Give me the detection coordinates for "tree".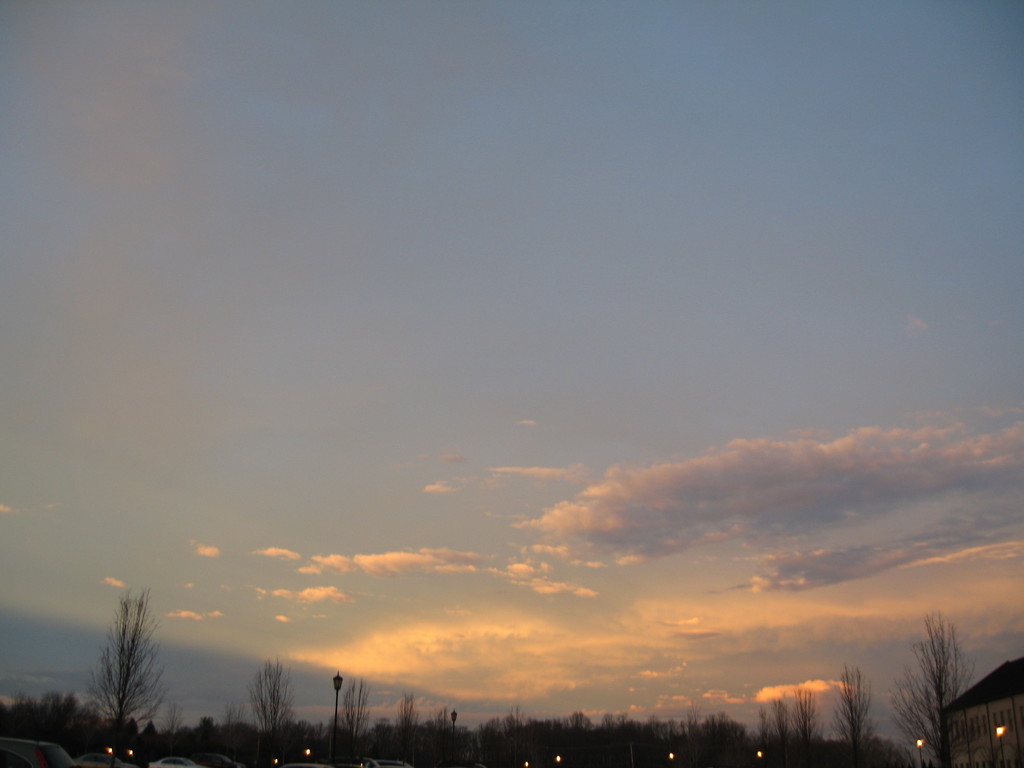
393/688/422/762.
